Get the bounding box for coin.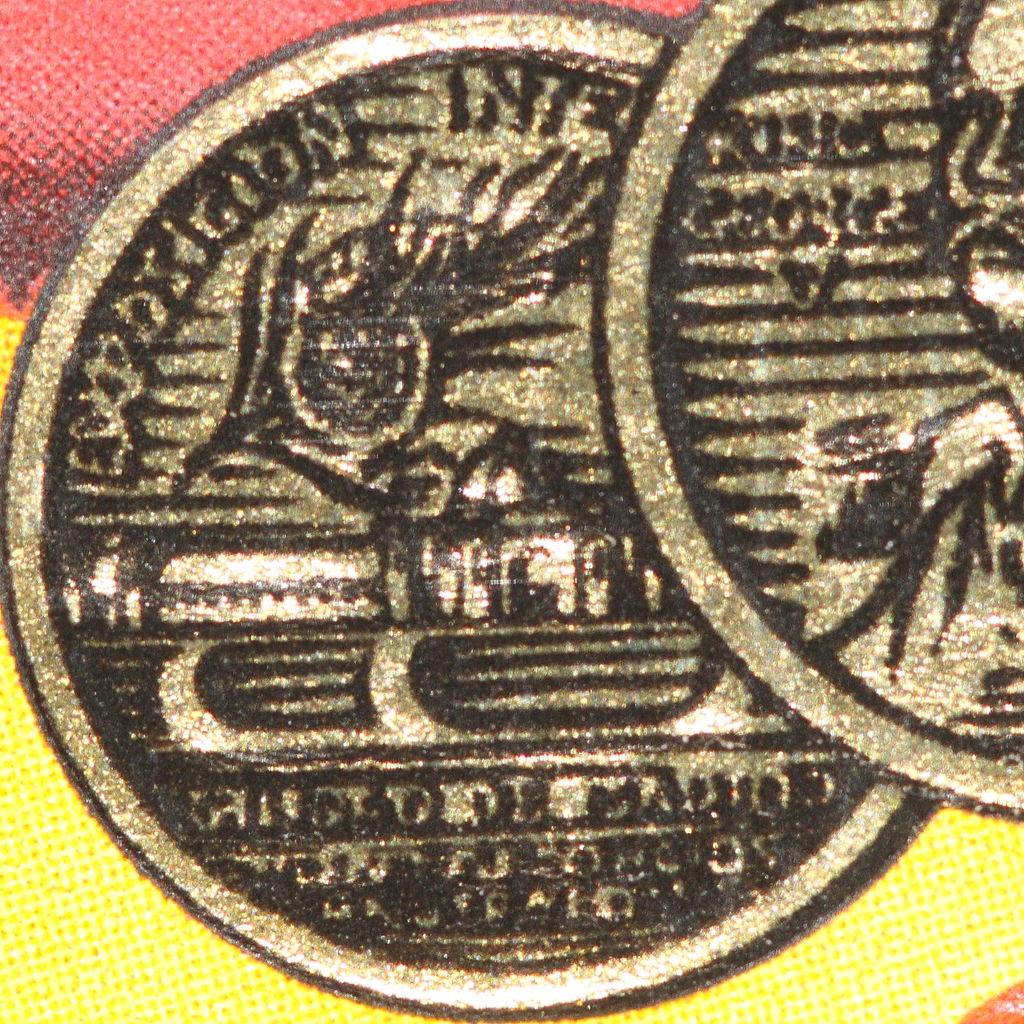
<box>0,4,931,1019</box>.
